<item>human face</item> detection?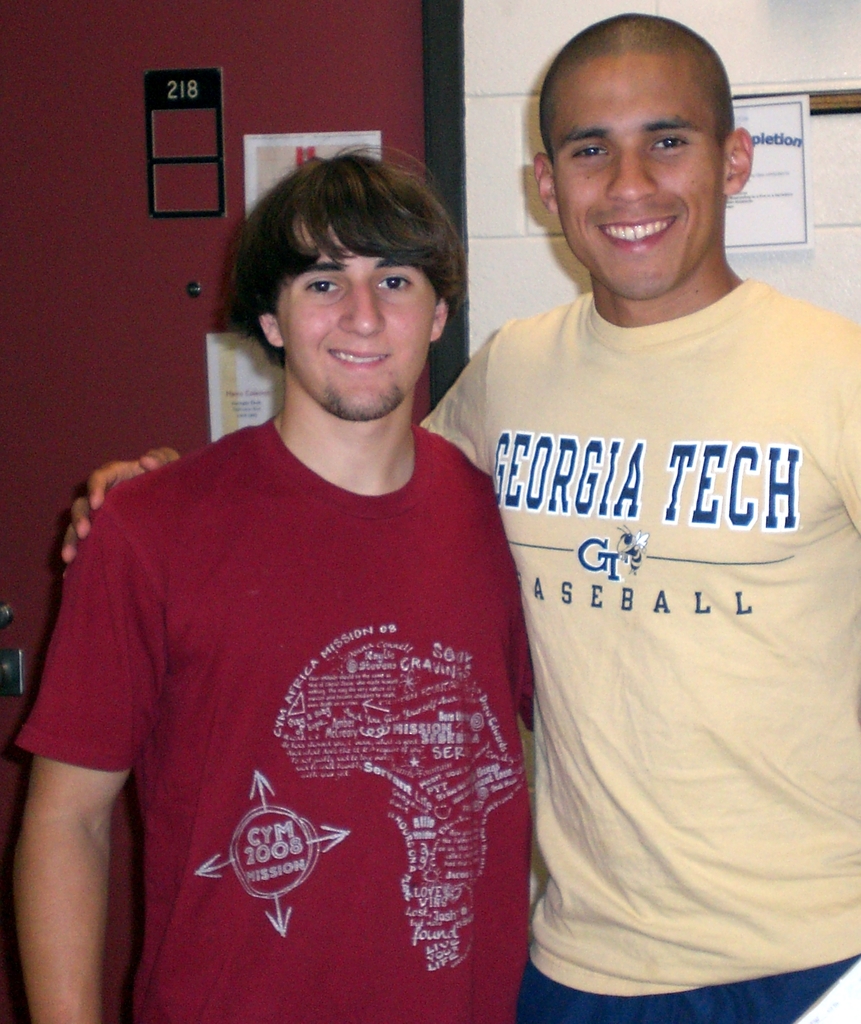
locate(556, 68, 732, 304)
